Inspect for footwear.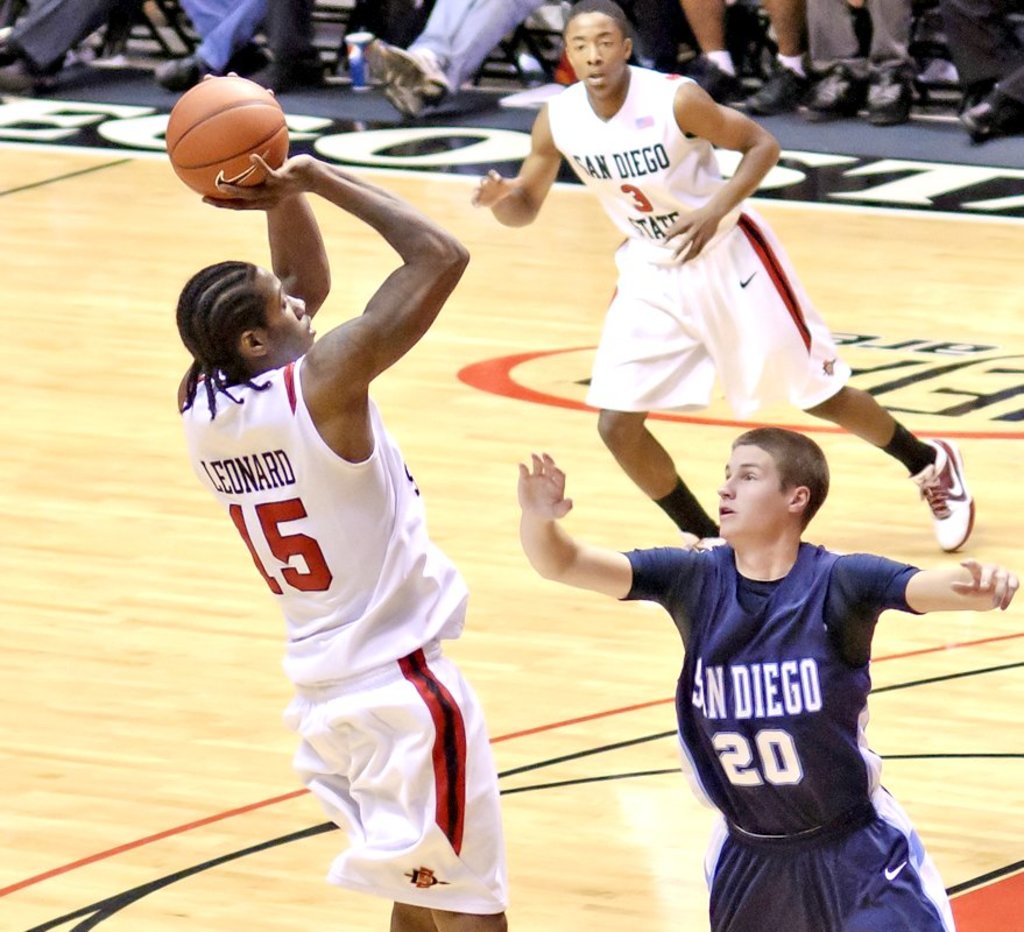
Inspection: detection(154, 55, 212, 93).
